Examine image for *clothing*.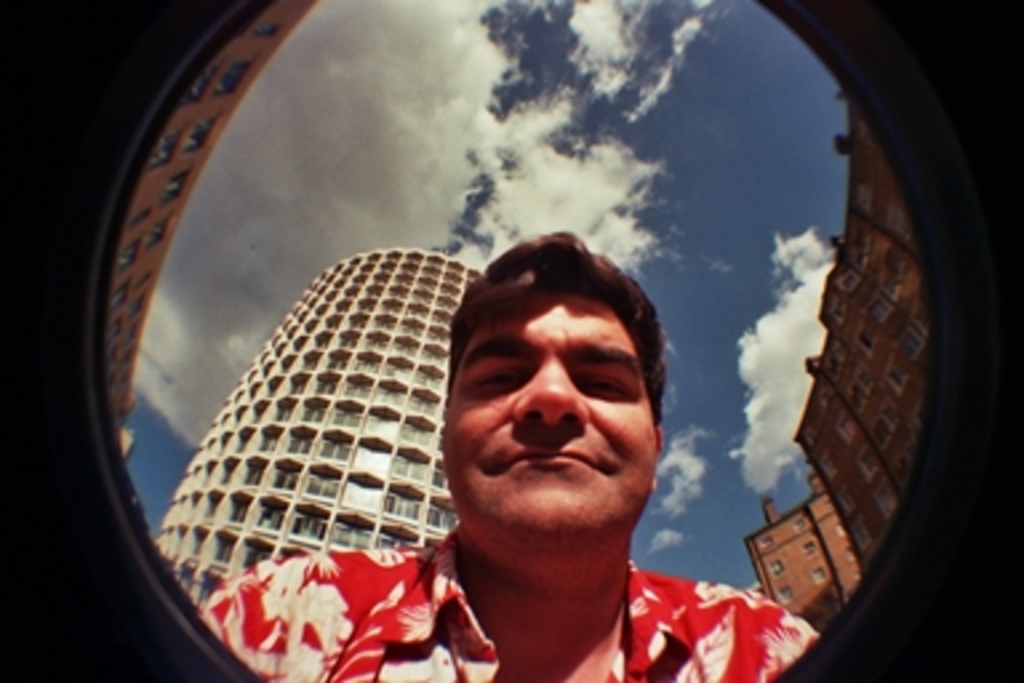
Examination result: (181, 526, 821, 680).
